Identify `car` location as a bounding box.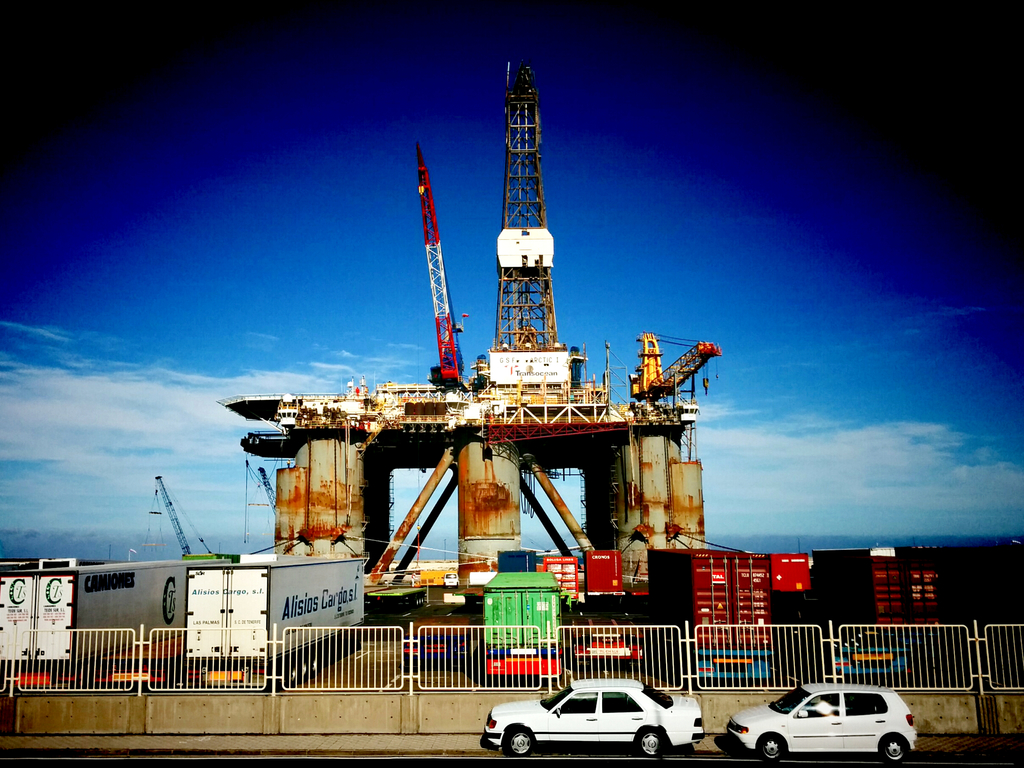
BBox(721, 680, 916, 761).
